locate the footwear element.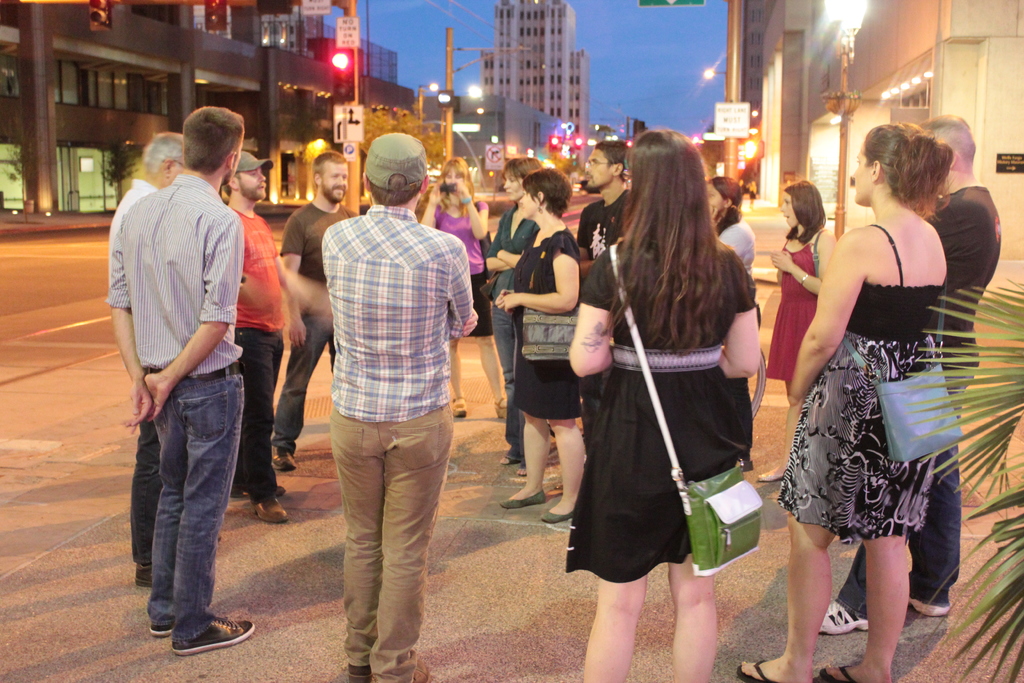
Element bbox: box(514, 458, 528, 474).
